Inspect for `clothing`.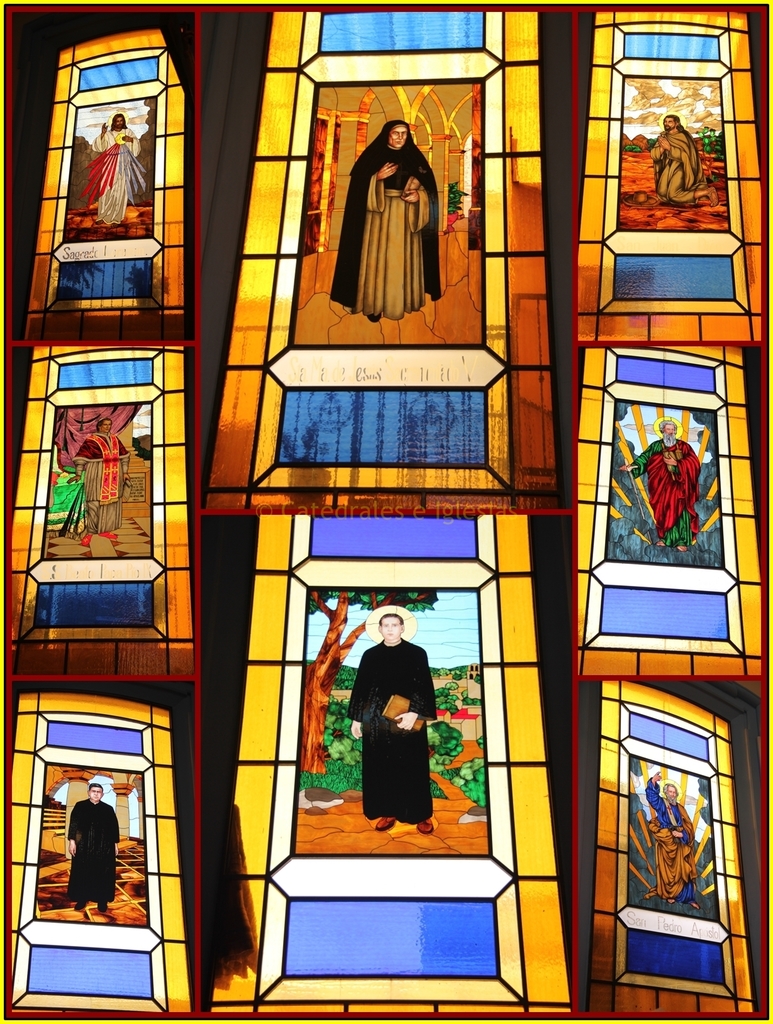
Inspection: {"left": 341, "top": 113, "right": 443, "bottom": 300}.
